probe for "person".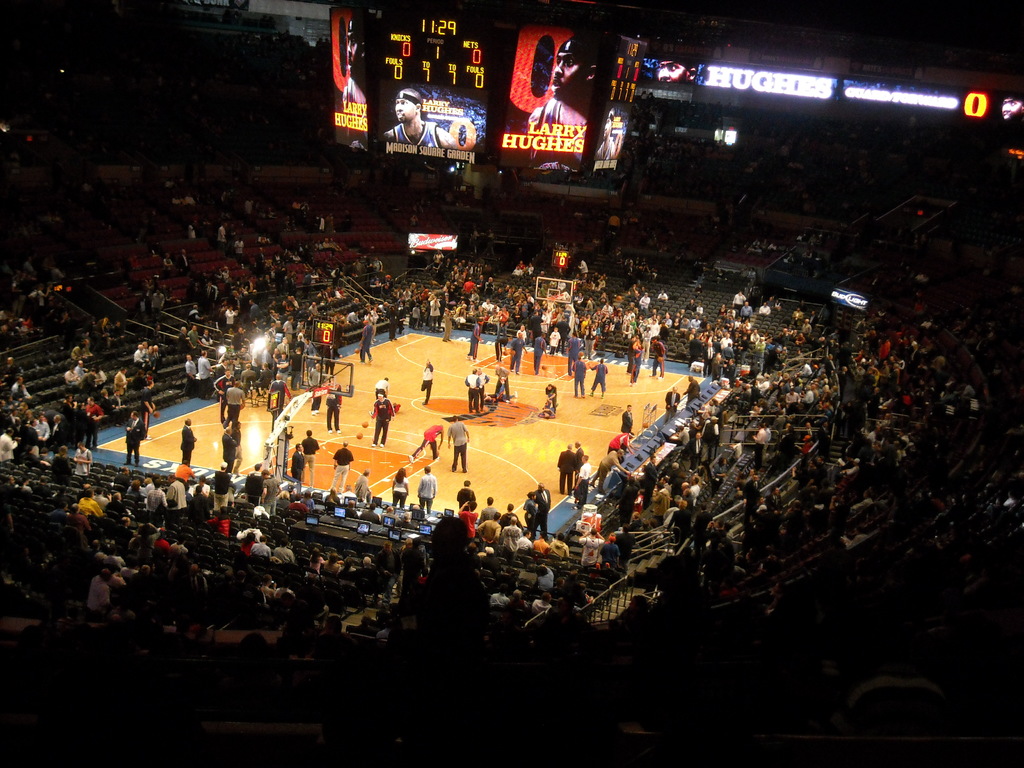
Probe result: 269/371/292/417.
